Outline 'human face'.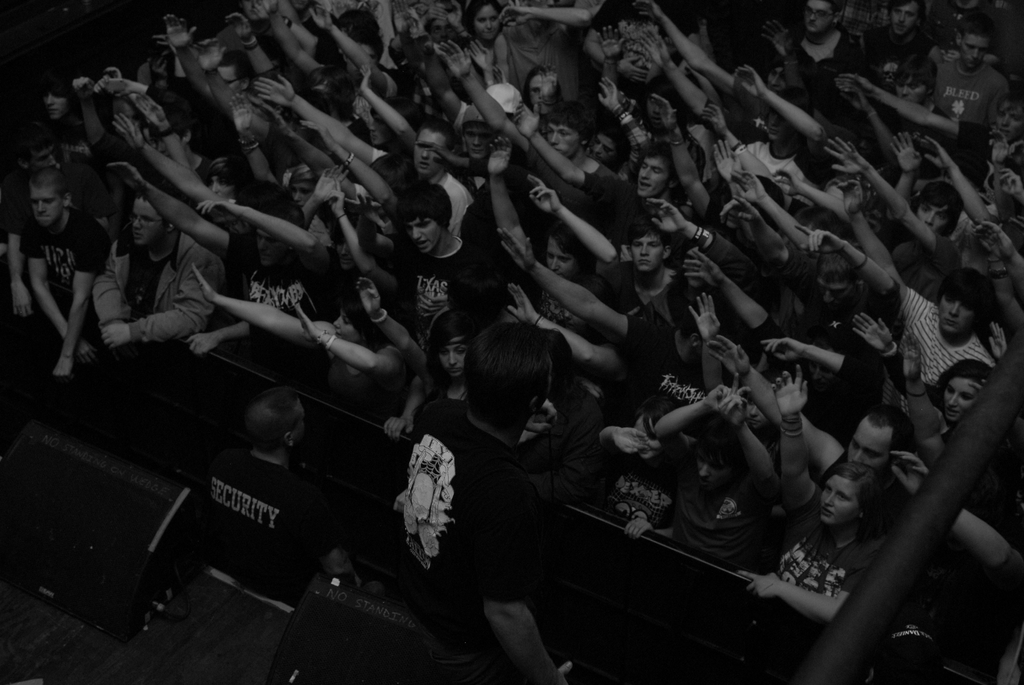
Outline: left=765, top=108, right=792, bottom=139.
